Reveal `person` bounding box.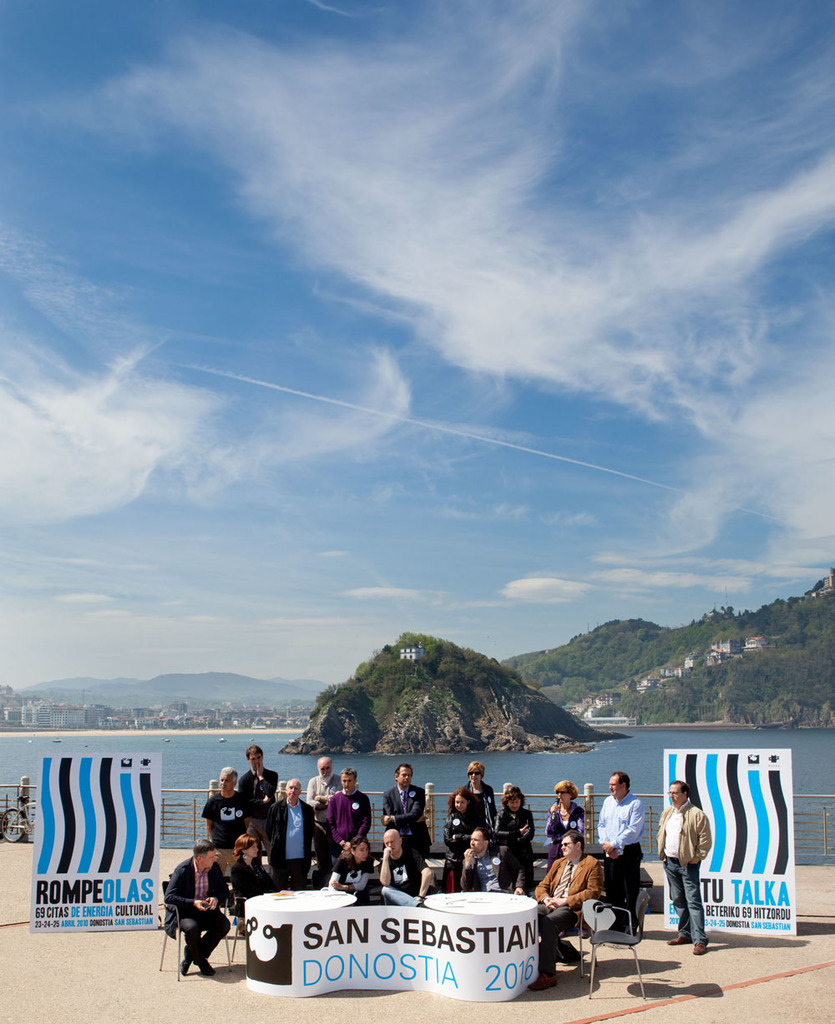
Revealed: 438/786/481/895.
